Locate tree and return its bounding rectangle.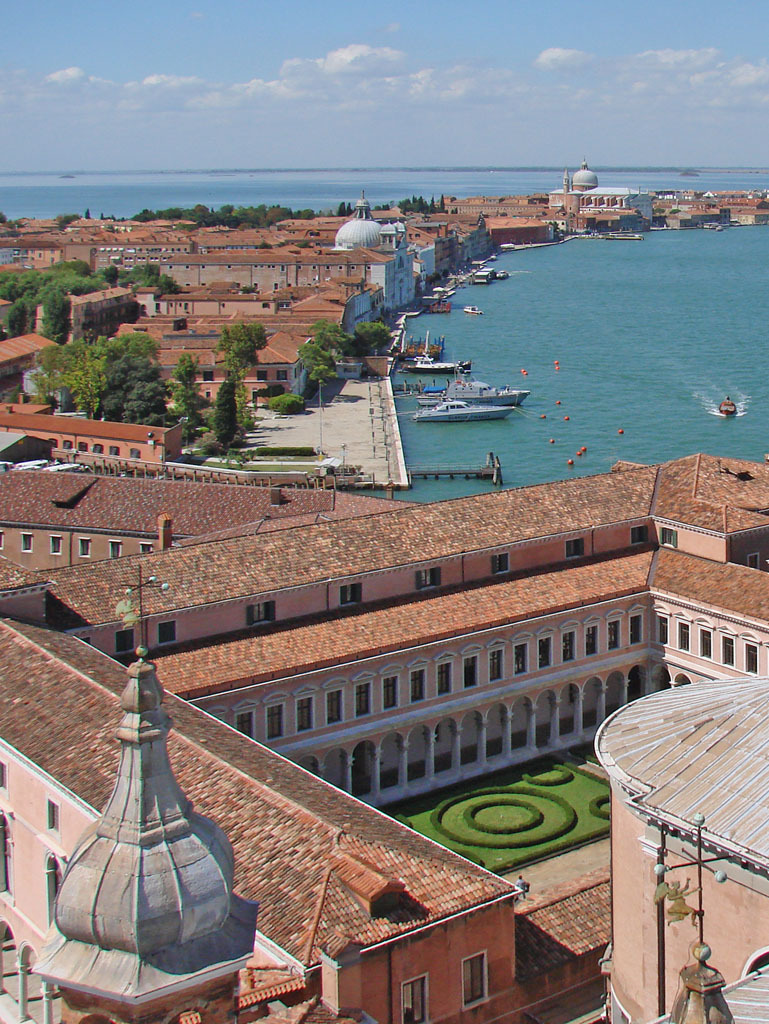
BBox(217, 311, 288, 382).
